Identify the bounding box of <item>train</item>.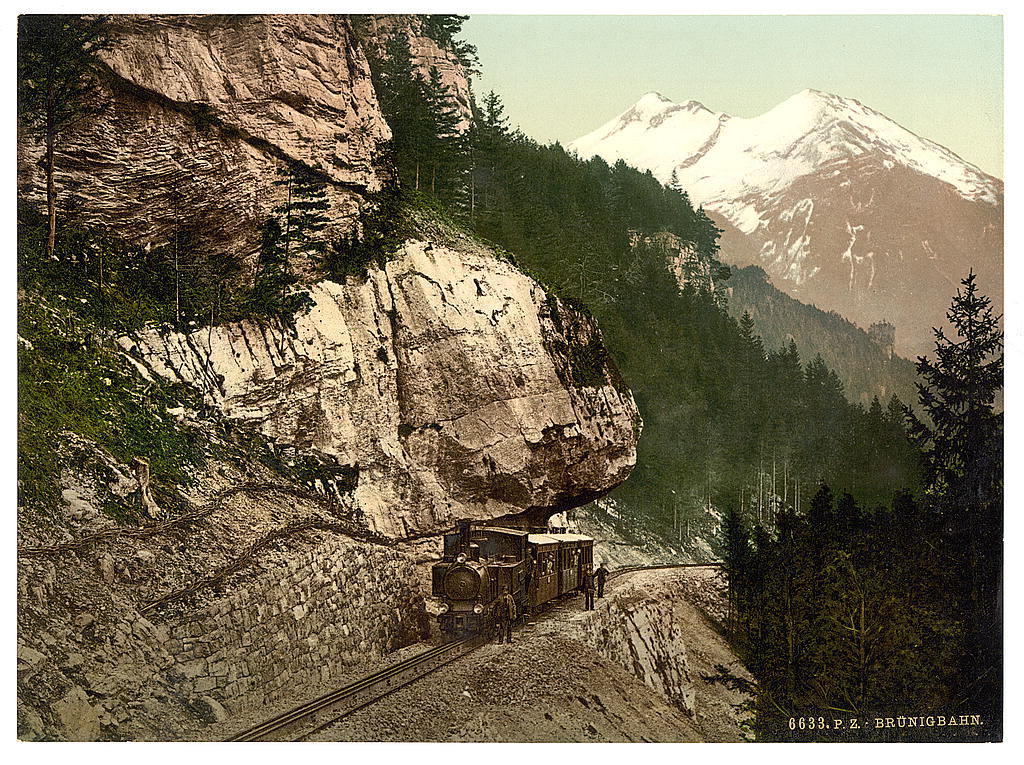
<bbox>429, 520, 592, 640</bbox>.
